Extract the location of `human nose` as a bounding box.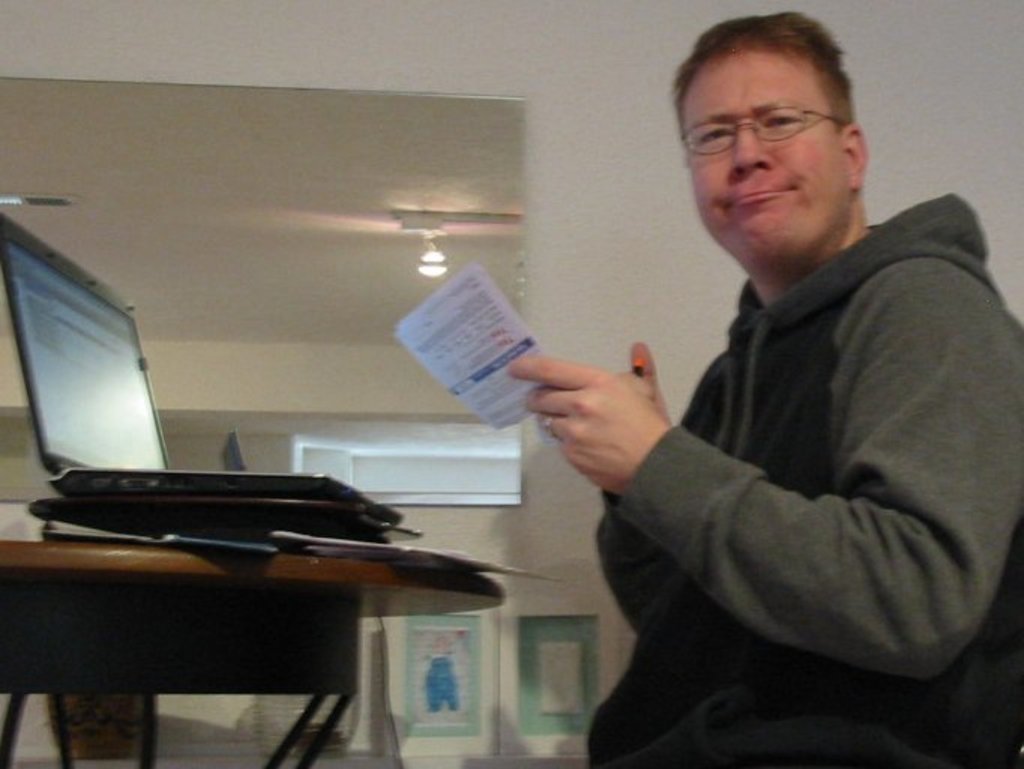
region(730, 129, 772, 179).
